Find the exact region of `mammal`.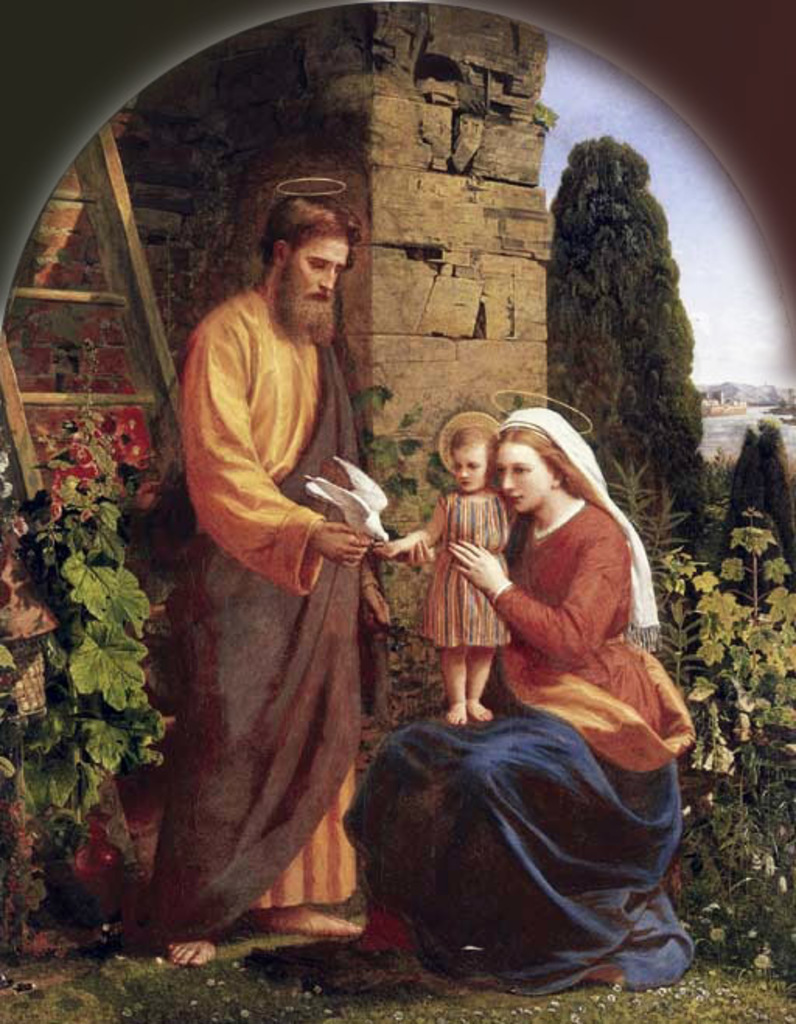
Exact region: box(151, 185, 423, 948).
